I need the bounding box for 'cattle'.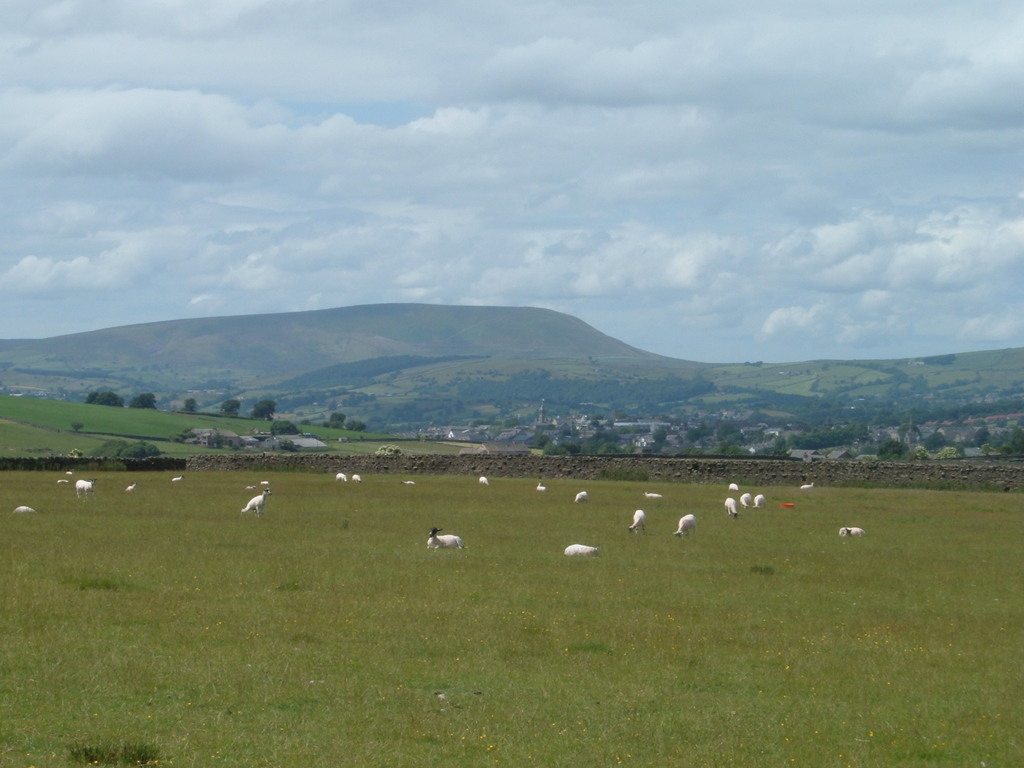
Here it is: 670, 515, 697, 540.
